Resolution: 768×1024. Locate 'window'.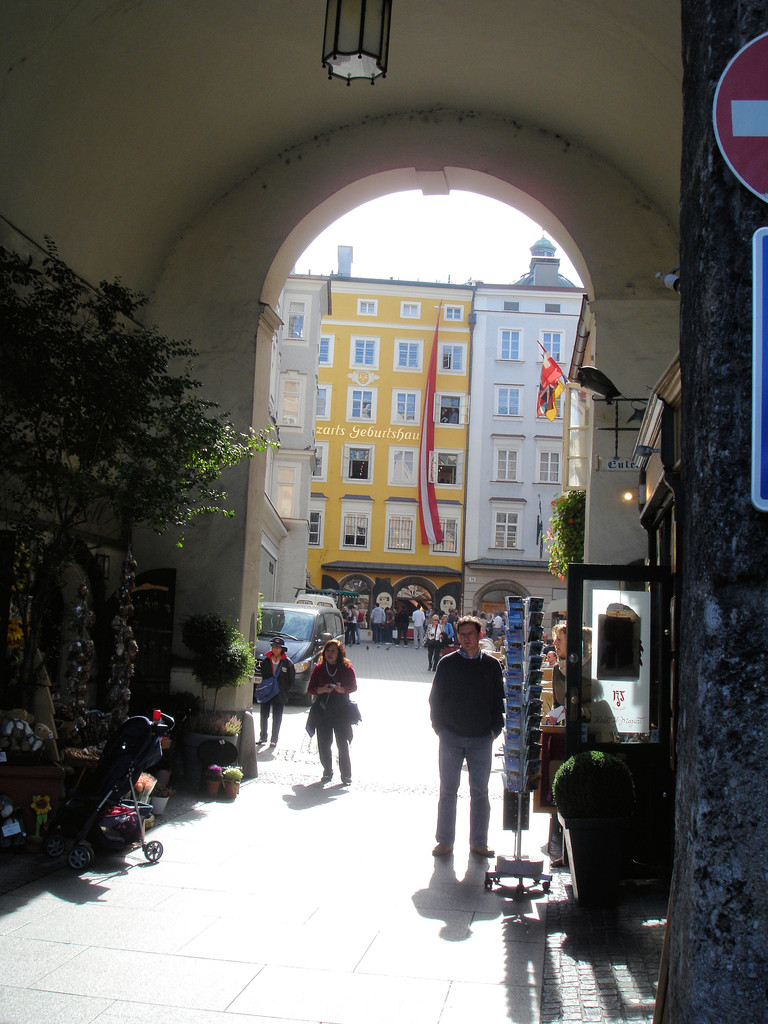
l=499, t=323, r=525, b=359.
